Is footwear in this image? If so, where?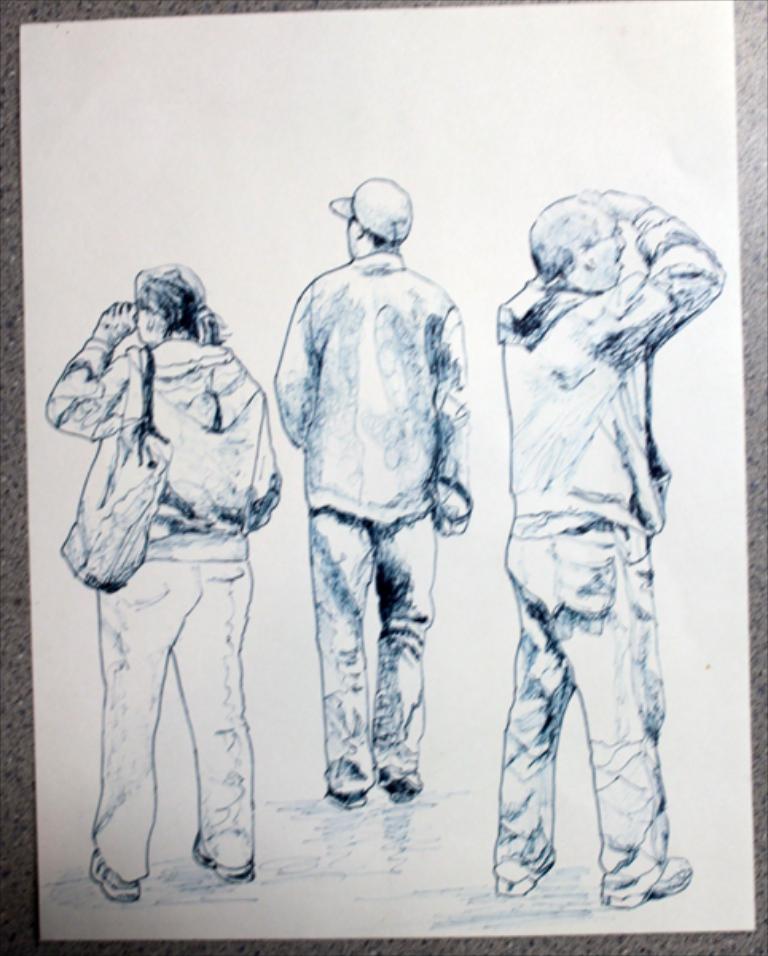
Yes, at select_region(191, 835, 268, 887).
